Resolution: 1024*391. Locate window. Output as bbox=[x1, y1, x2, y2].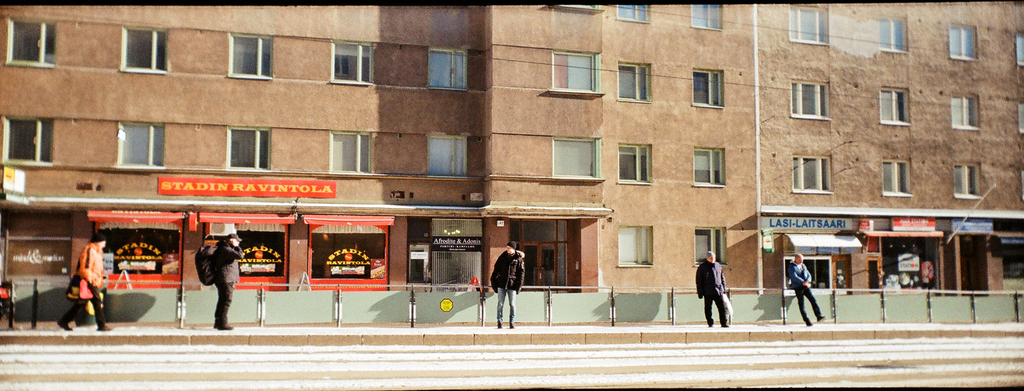
bbox=[332, 36, 376, 86].
